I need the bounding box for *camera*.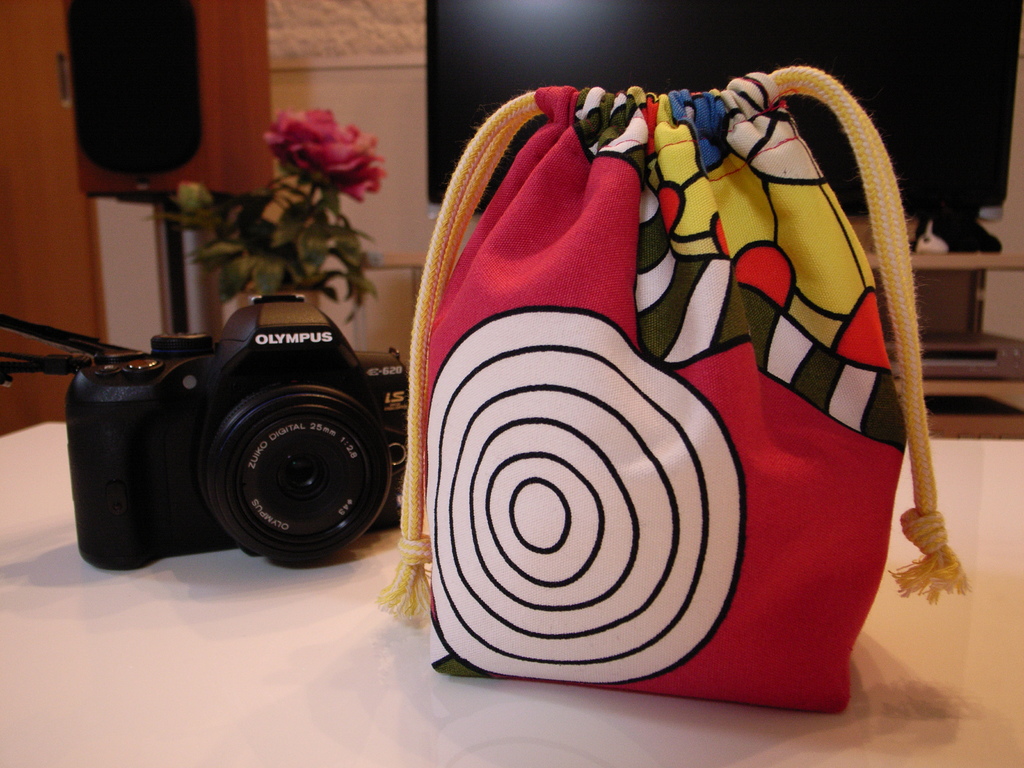
Here it is: bbox=(26, 268, 414, 586).
